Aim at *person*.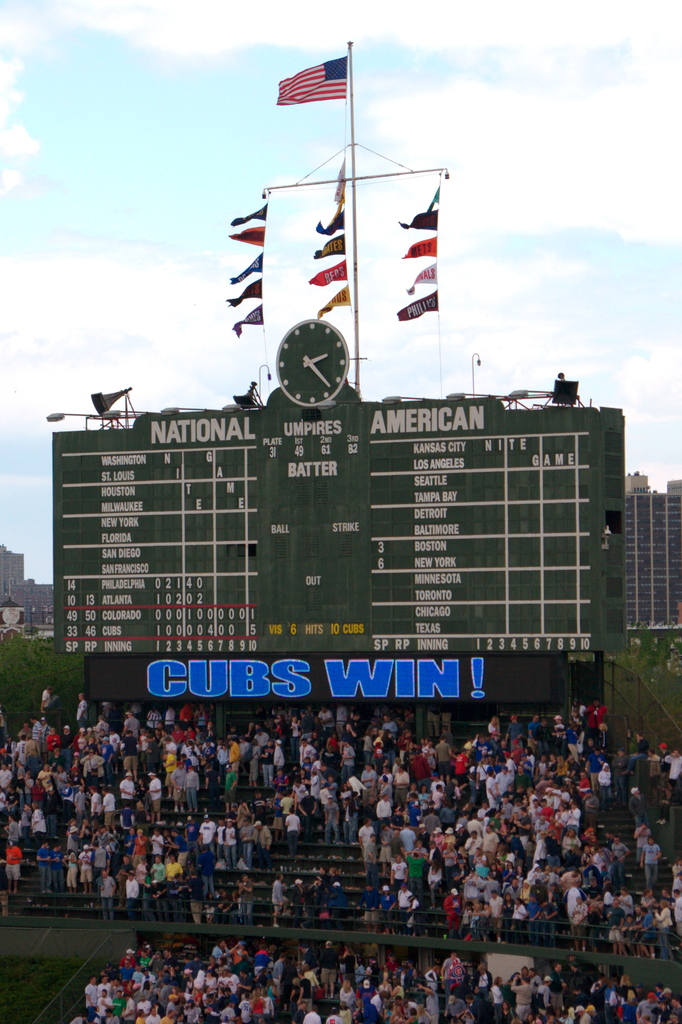
Aimed at l=672, t=854, r=681, b=887.
